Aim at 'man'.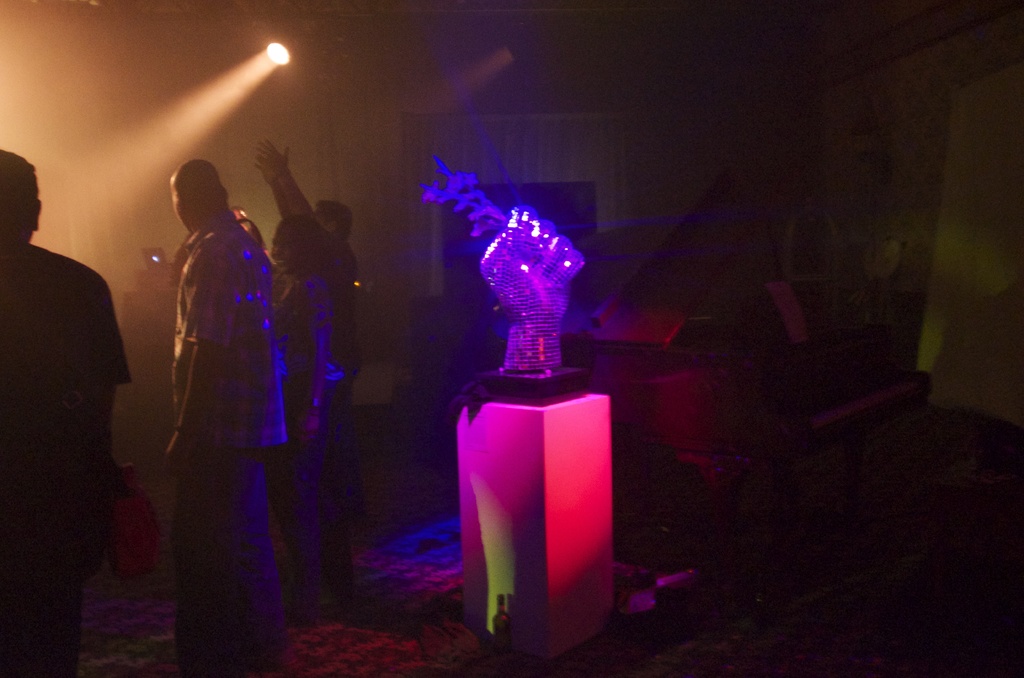
Aimed at [left=150, top=156, right=294, bottom=677].
